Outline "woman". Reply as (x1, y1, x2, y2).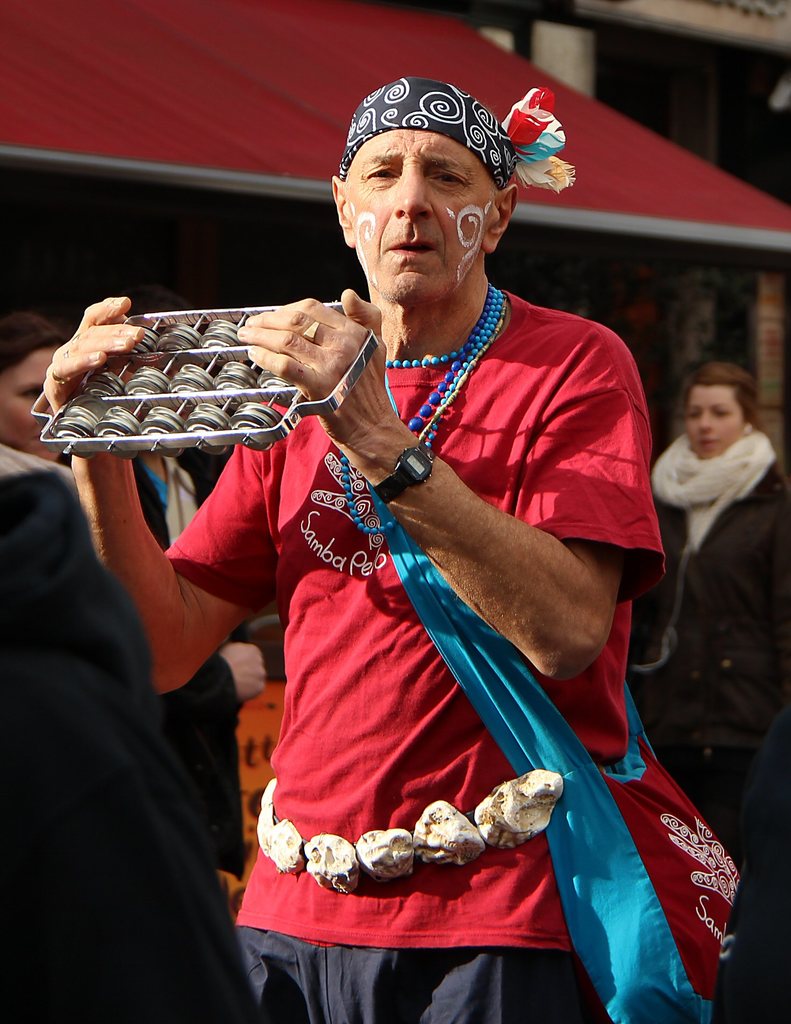
(635, 359, 790, 768).
